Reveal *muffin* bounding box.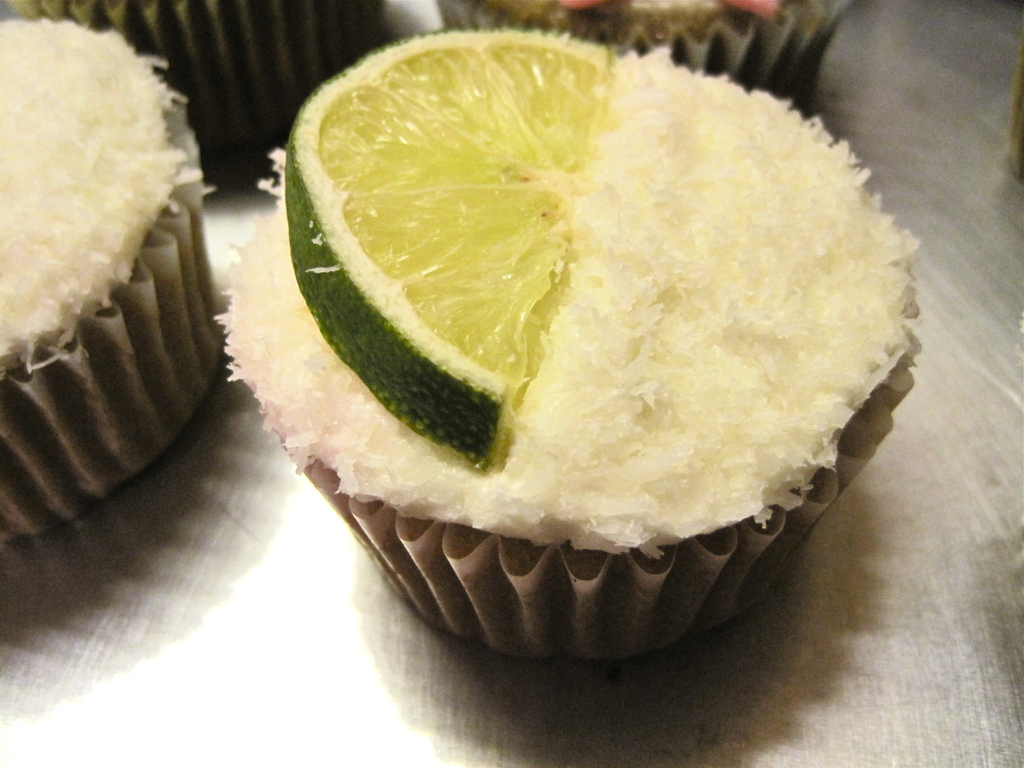
Revealed: bbox=(435, 0, 852, 98).
